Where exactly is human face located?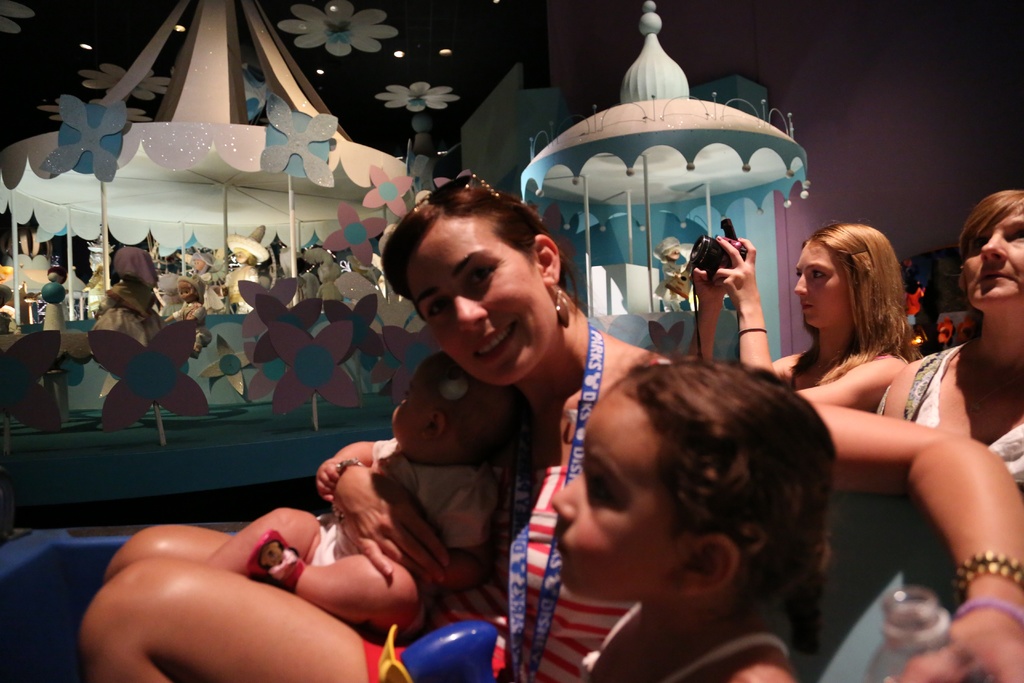
Its bounding box is box(395, 375, 429, 449).
